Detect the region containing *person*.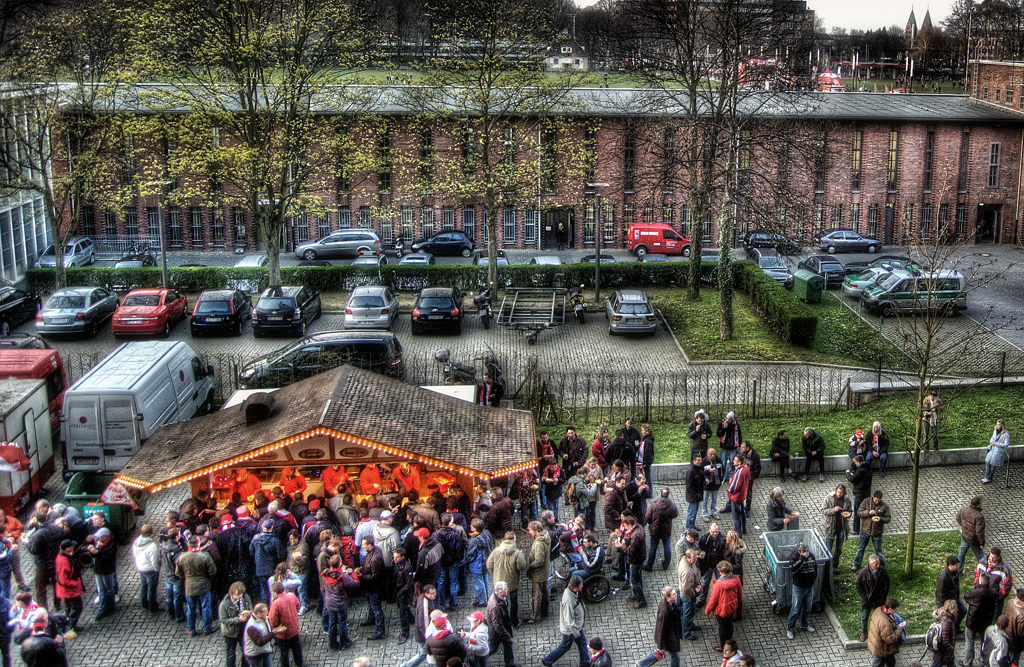
(791, 543, 816, 639).
